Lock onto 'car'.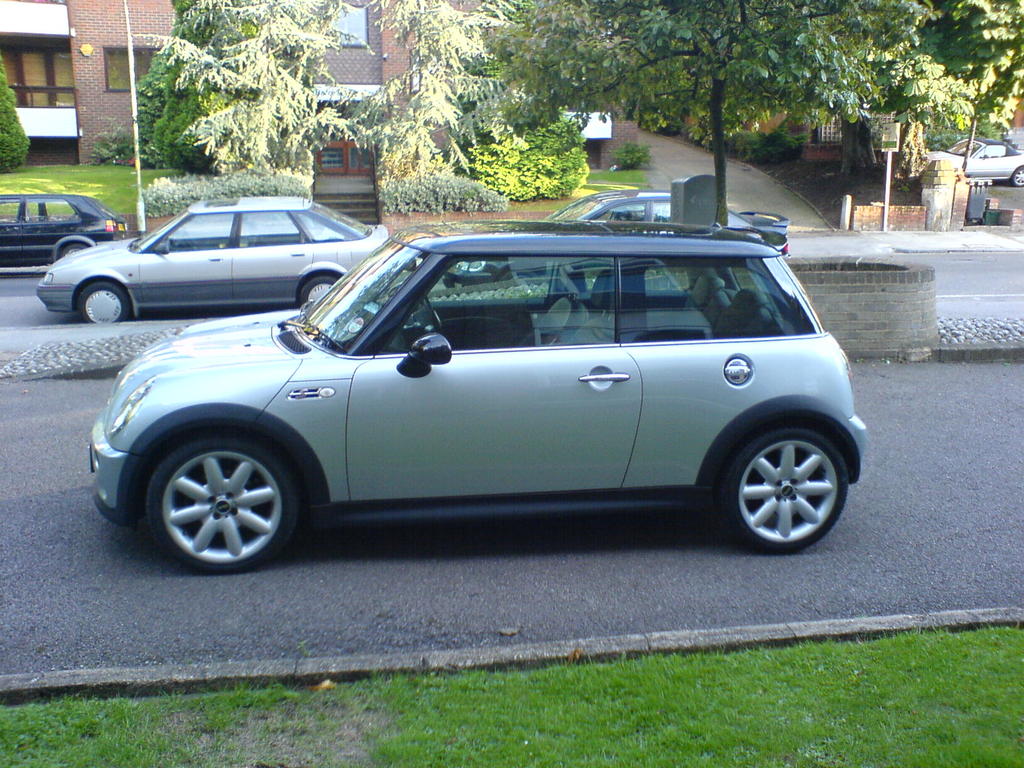
Locked: x1=86, y1=220, x2=867, y2=579.
